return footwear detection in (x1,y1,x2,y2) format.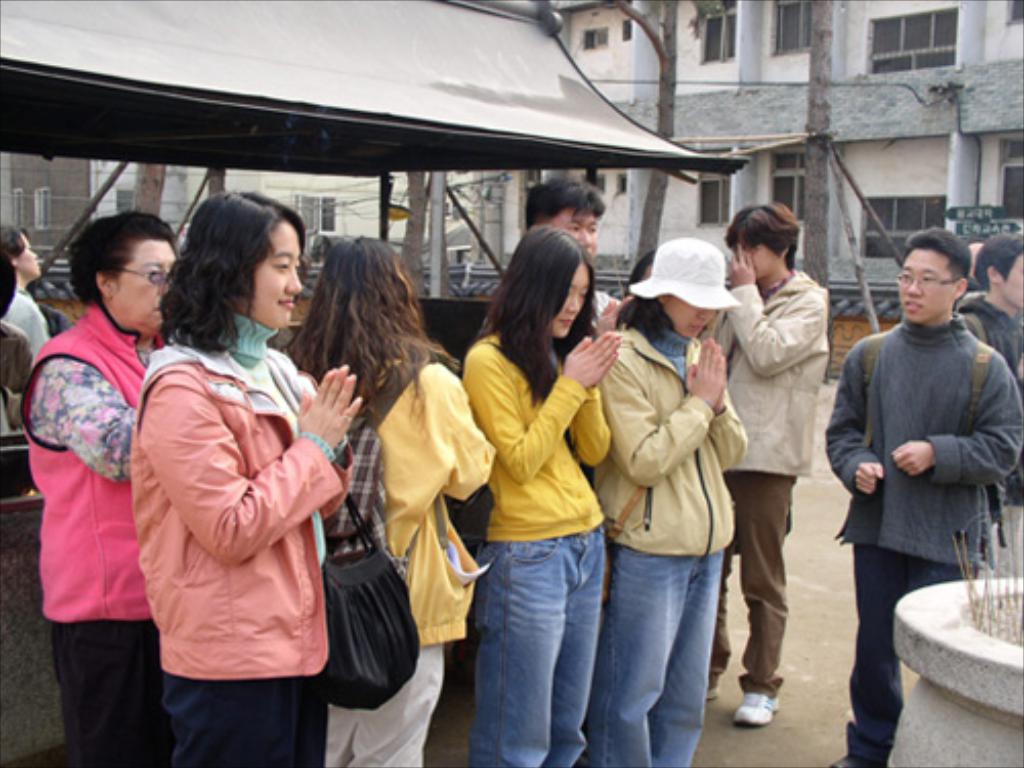
(696,686,721,700).
